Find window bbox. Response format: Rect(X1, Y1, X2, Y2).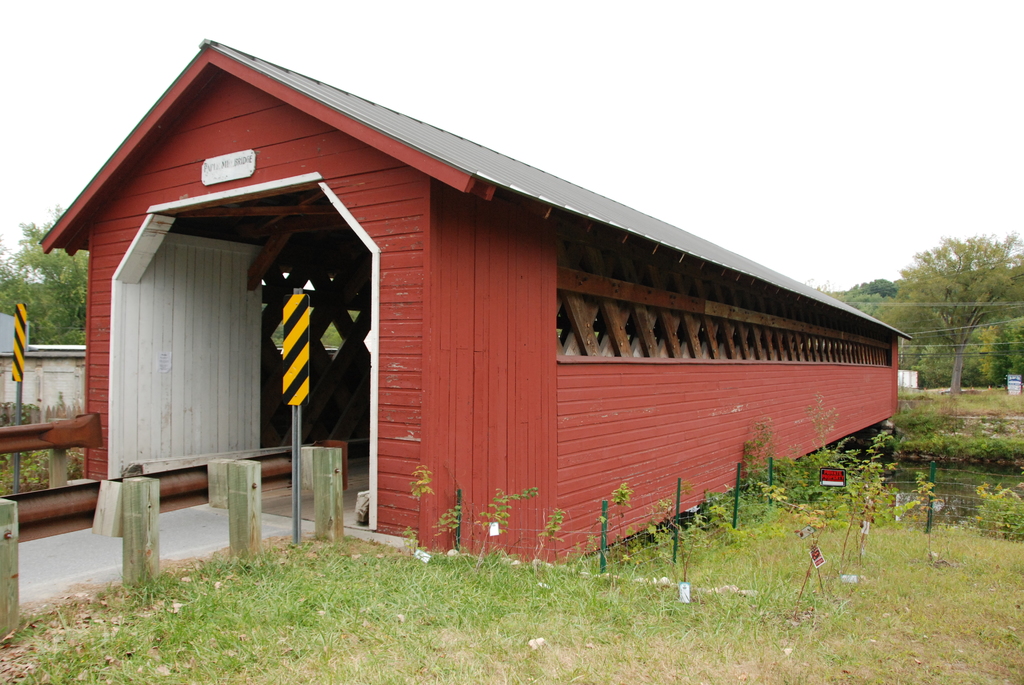
Rect(548, 222, 896, 366).
